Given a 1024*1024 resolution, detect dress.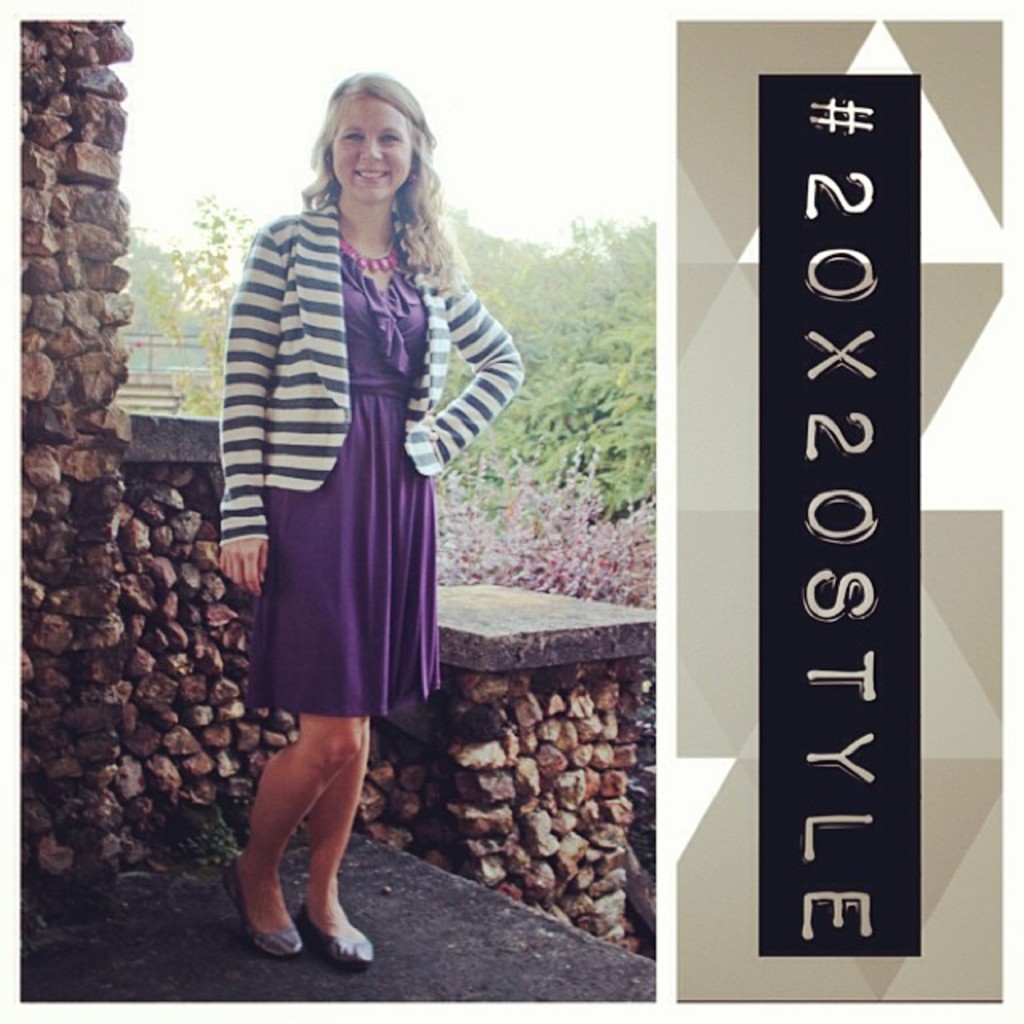
245, 250, 442, 709.
